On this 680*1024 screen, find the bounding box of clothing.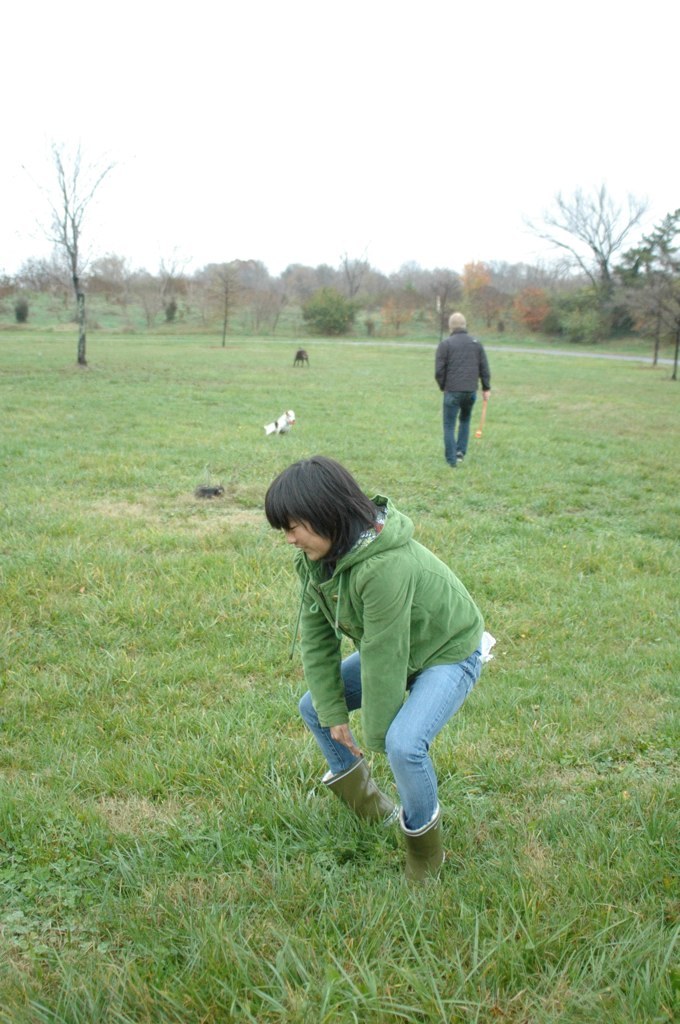
Bounding box: left=430, top=331, right=494, bottom=459.
